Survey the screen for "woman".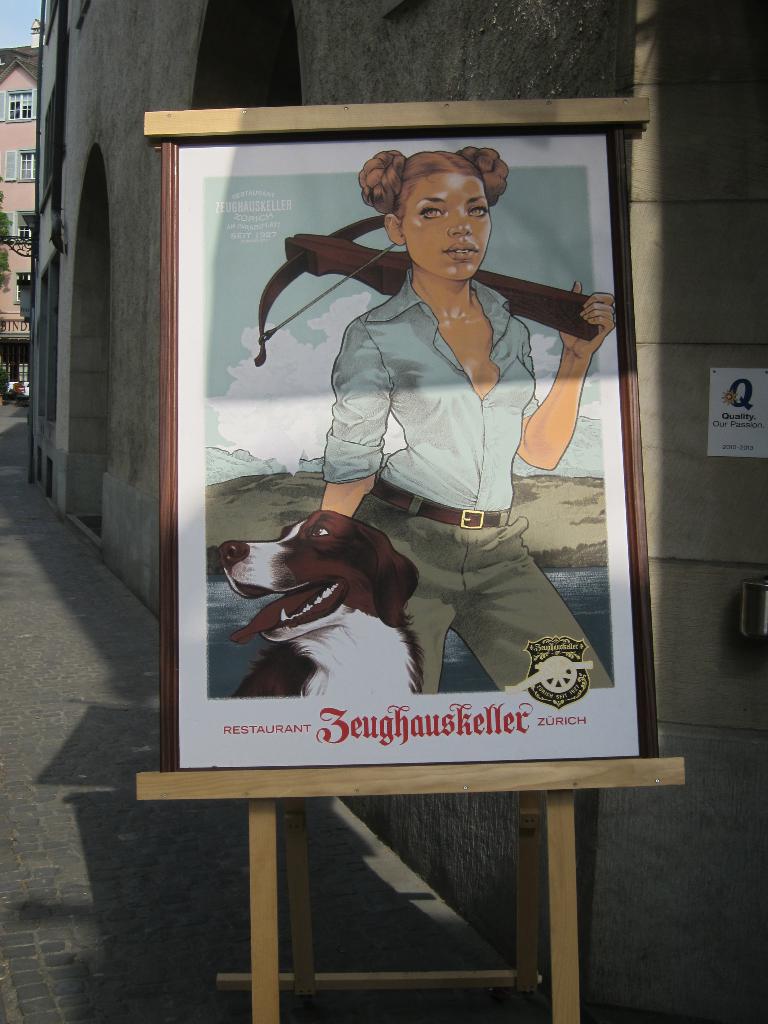
Survey found: {"x1": 281, "y1": 156, "x2": 597, "y2": 719}.
